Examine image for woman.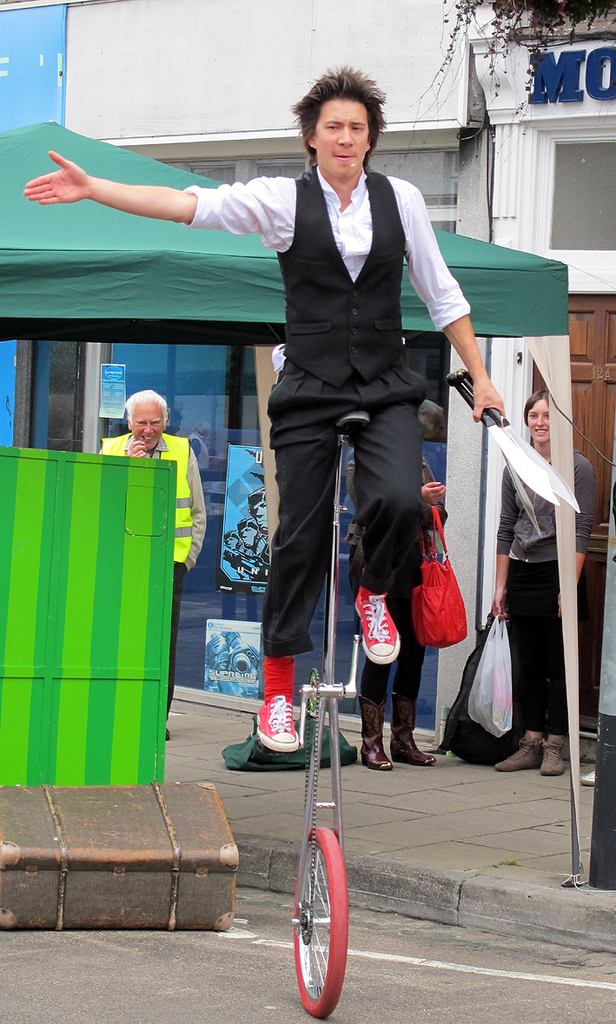
Examination result: (347, 459, 449, 771).
